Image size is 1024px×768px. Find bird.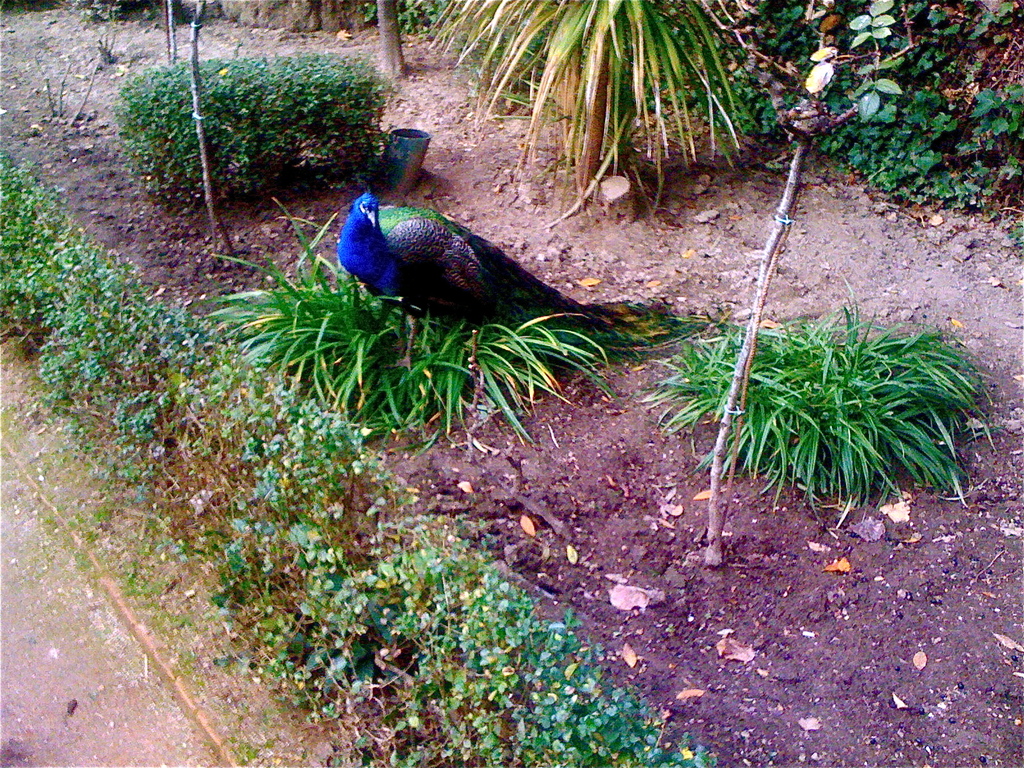
detection(335, 188, 708, 371).
